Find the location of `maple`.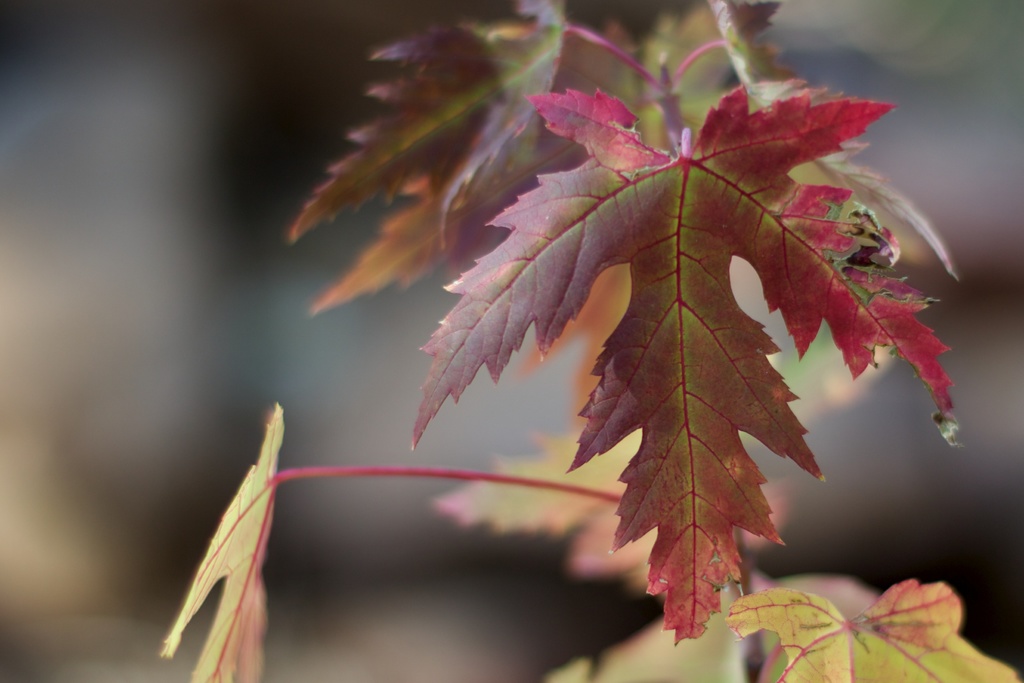
Location: [left=150, top=0, right=1023, bottom=682].
